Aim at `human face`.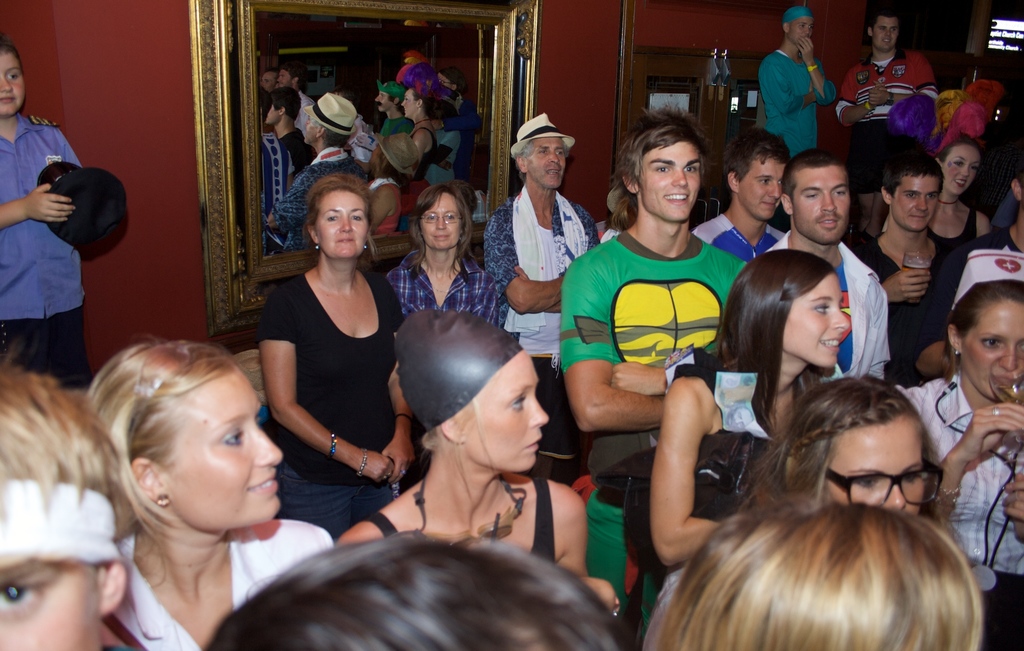
Aimed at 790,166,852,245.
